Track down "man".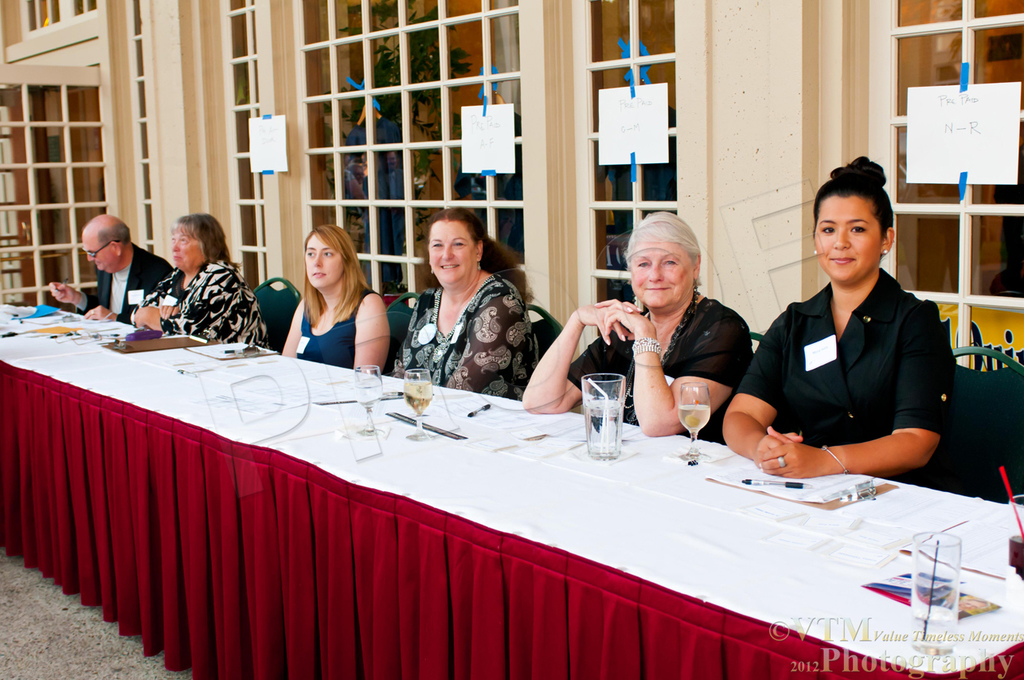
Tracked to <bbox>62, 219, 145, 308</bbox>.
